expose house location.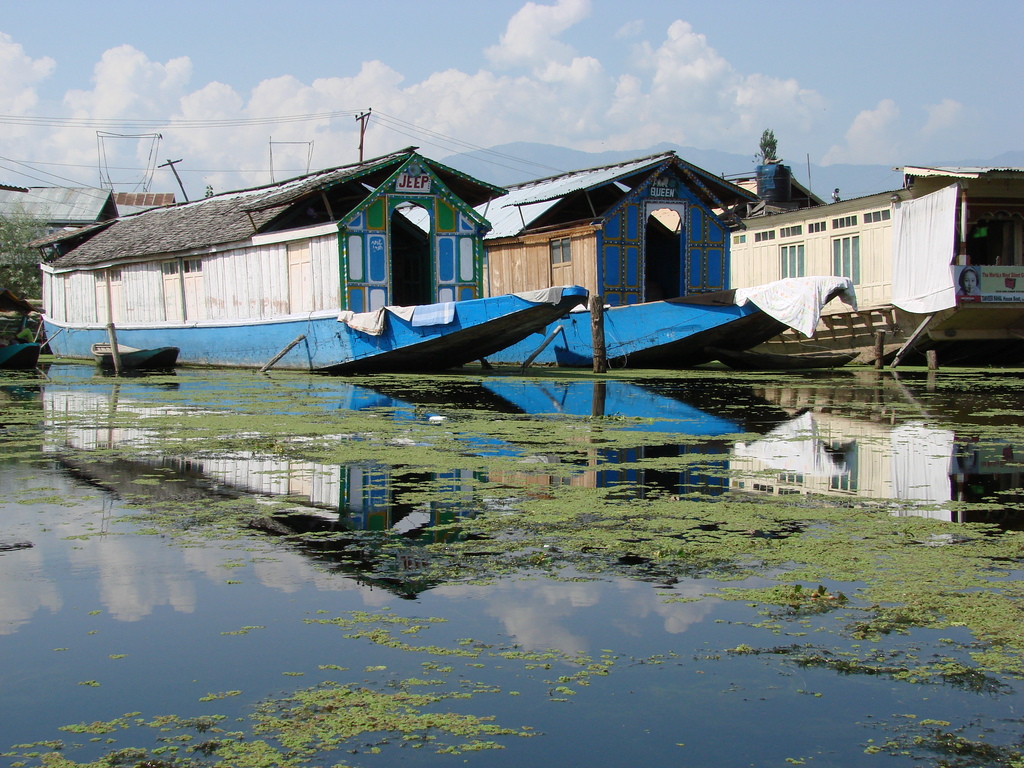
Exposed at 481/150/763/309.
